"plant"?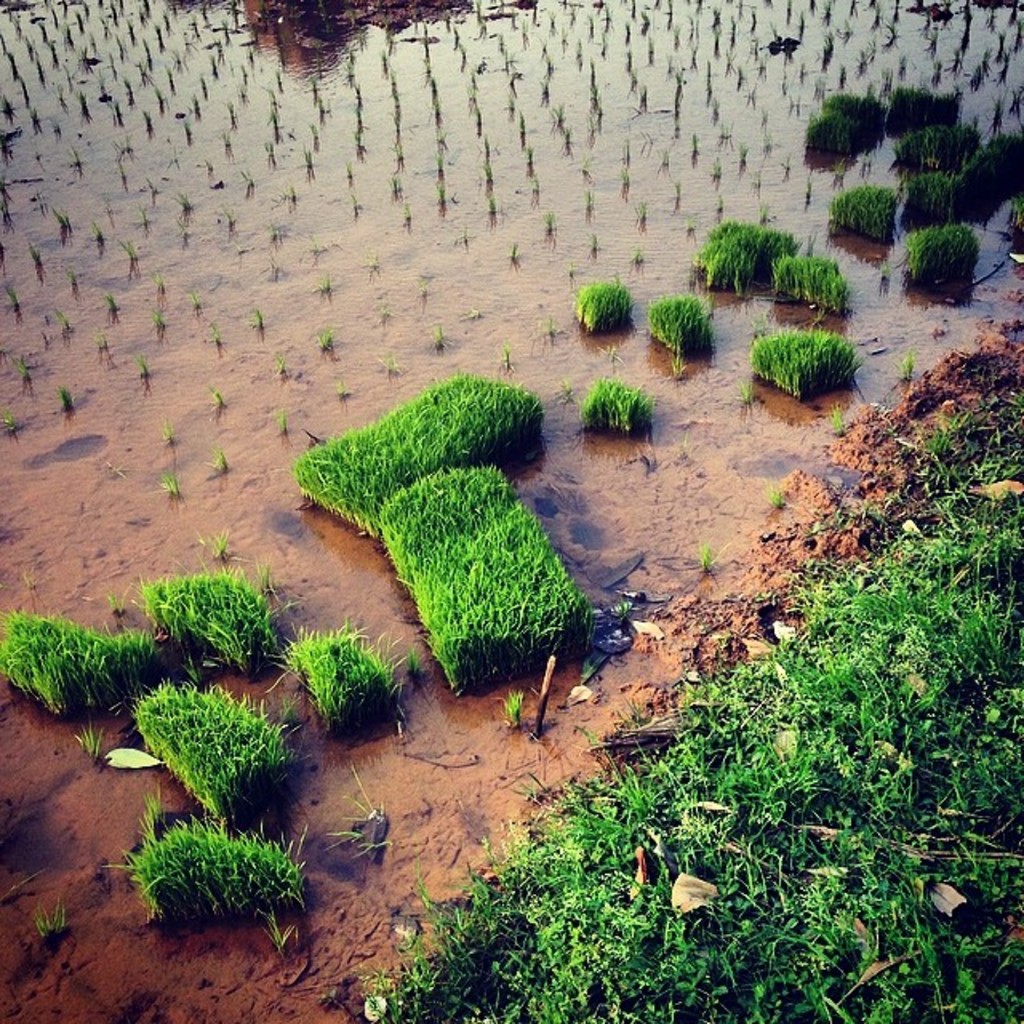
region(344, 366, 1022, 1022)
